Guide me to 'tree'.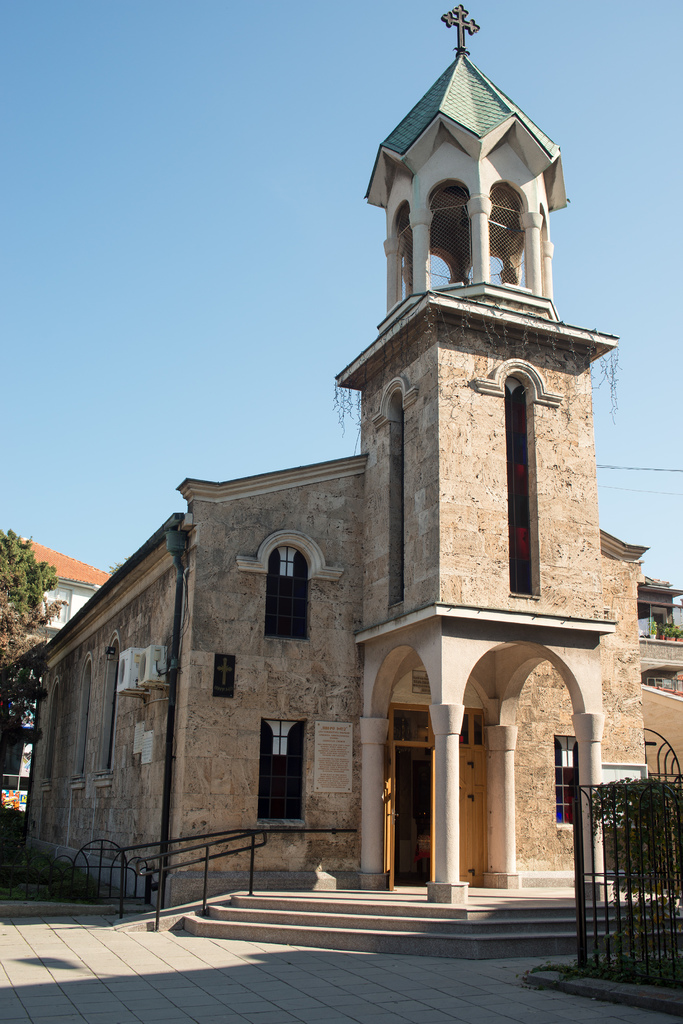
Guidance: box(0, 523, 66, 773).
